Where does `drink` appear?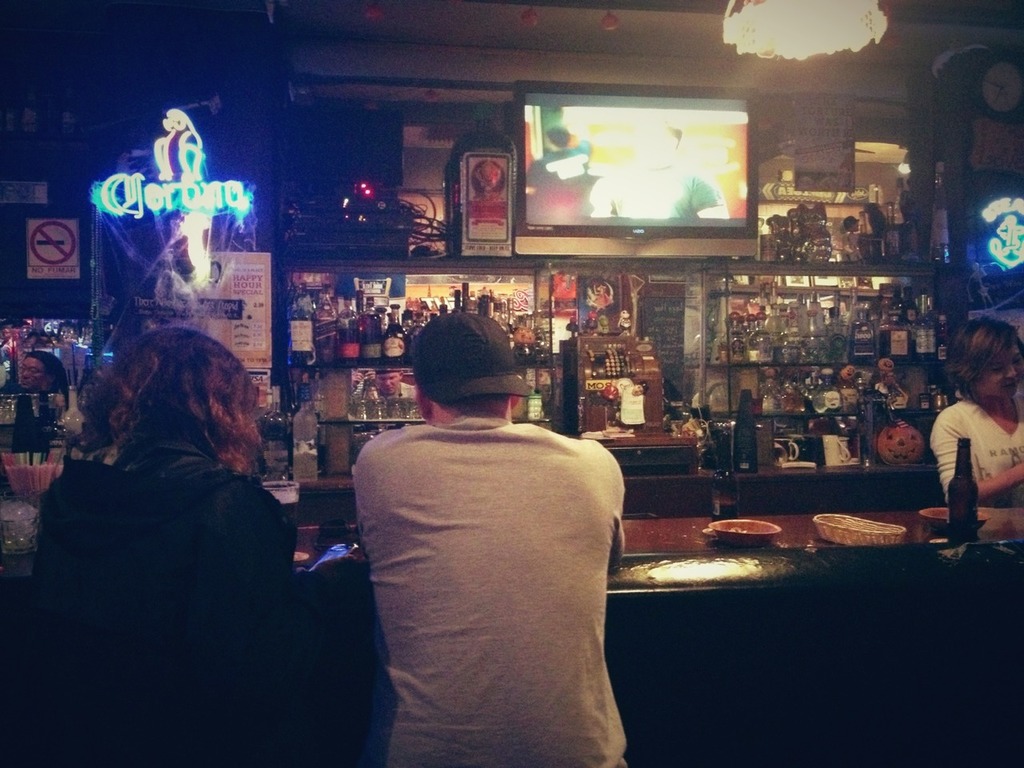
Appears at bbox=[746, 326, 773, 366].
